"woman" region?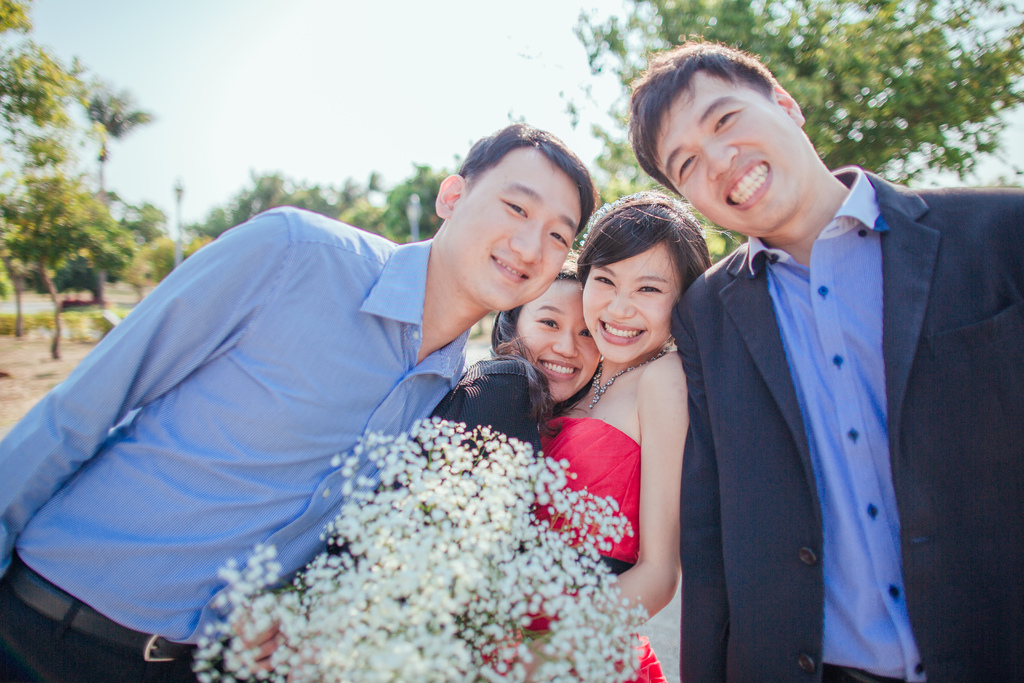
x1=508, y1=192, x2=727, y2=598
